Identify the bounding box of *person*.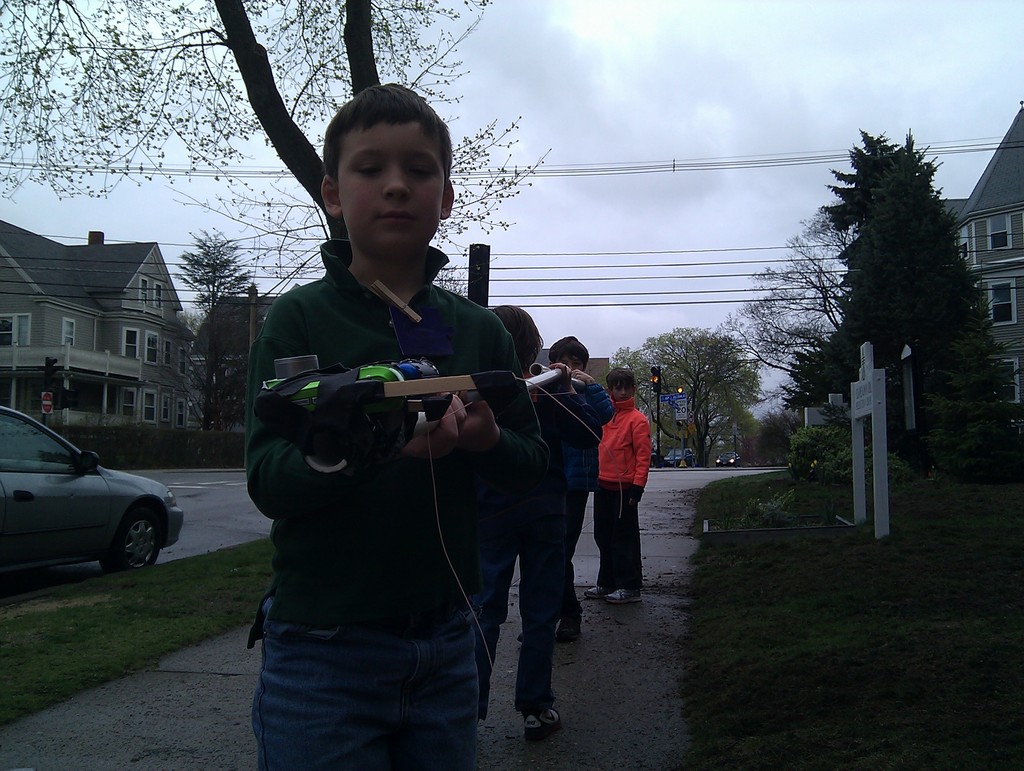
box(542, 334, 615, 645).
